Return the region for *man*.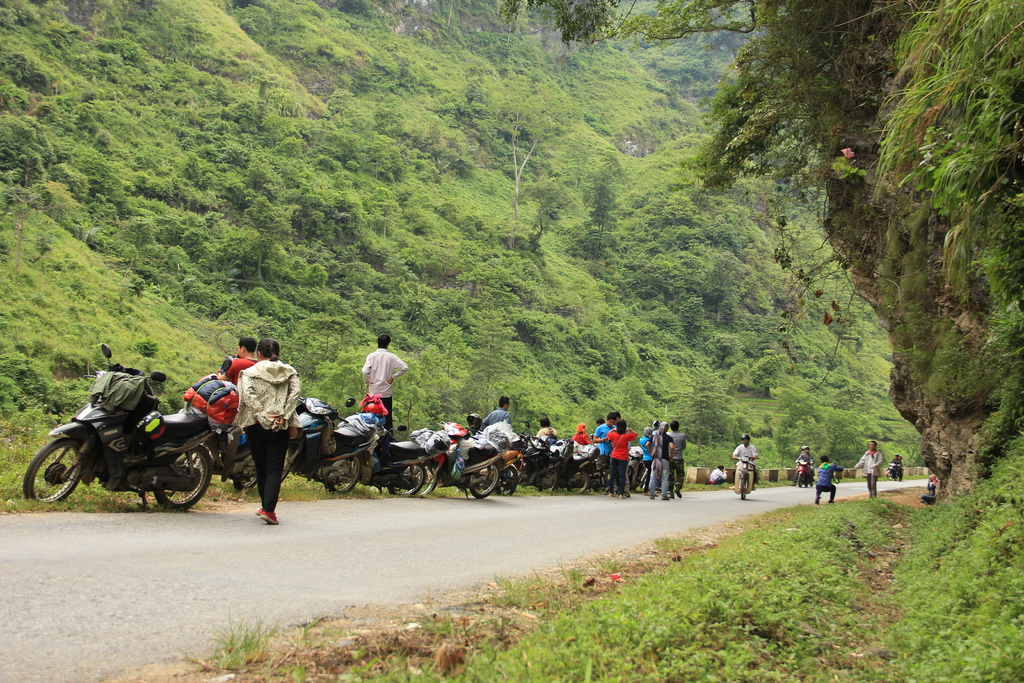
<region>792, 442, 816, 488</region>.
